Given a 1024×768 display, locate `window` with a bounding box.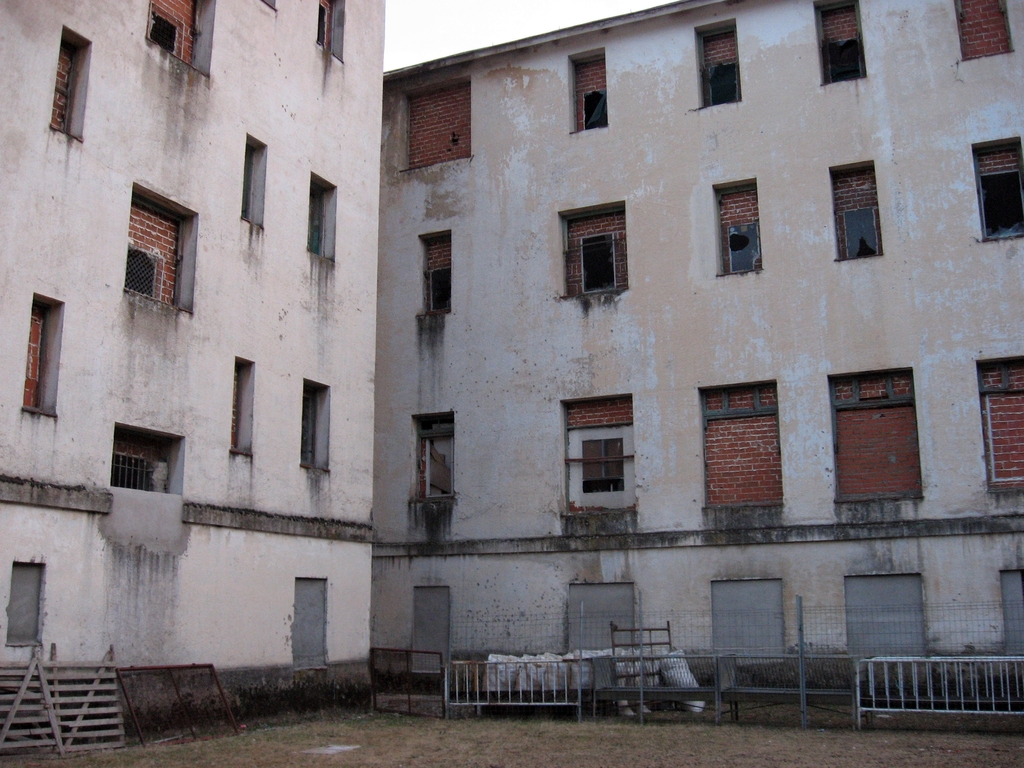
Located: x1=566 y1=583 x2=634 y2=648.
